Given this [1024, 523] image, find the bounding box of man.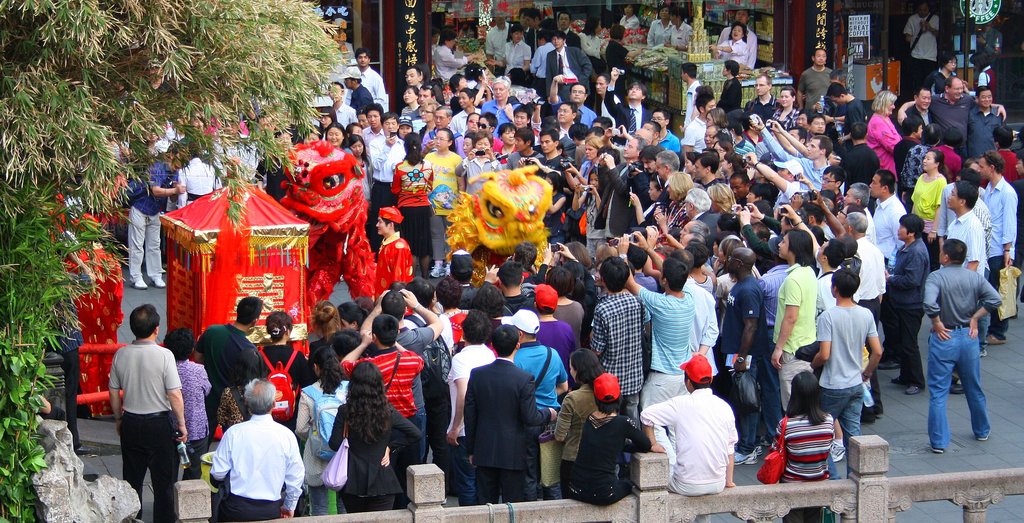
bbox=[546, 79, 606, 131].
